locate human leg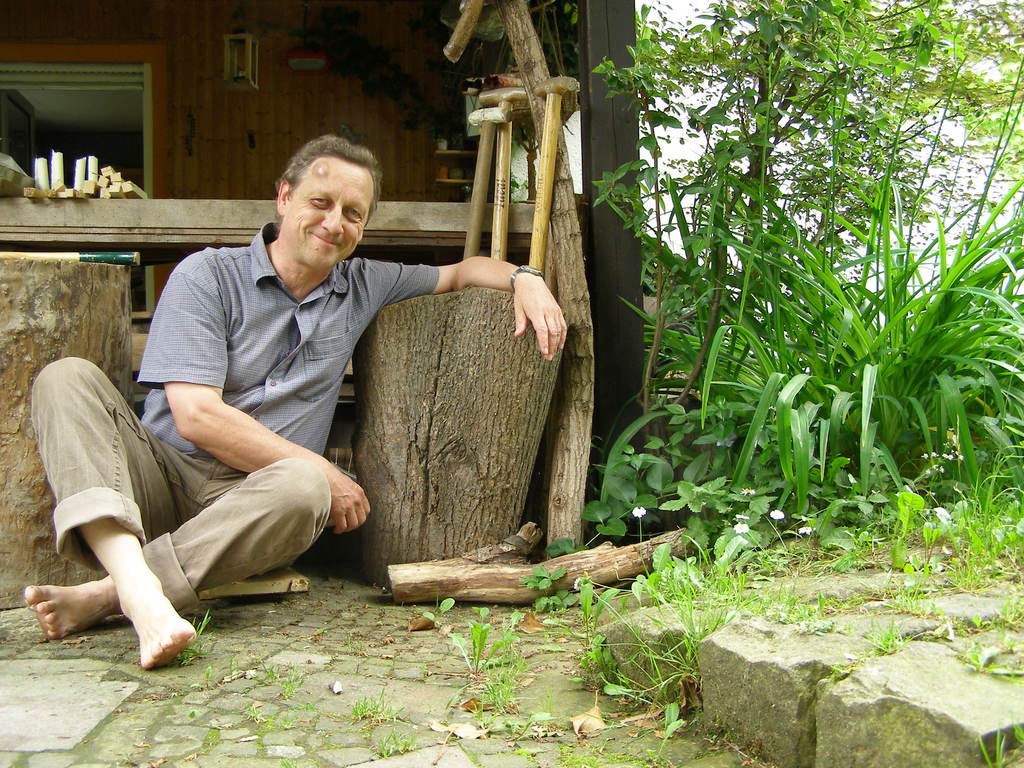
(left=23, top=449, right=332, bottom=643)
